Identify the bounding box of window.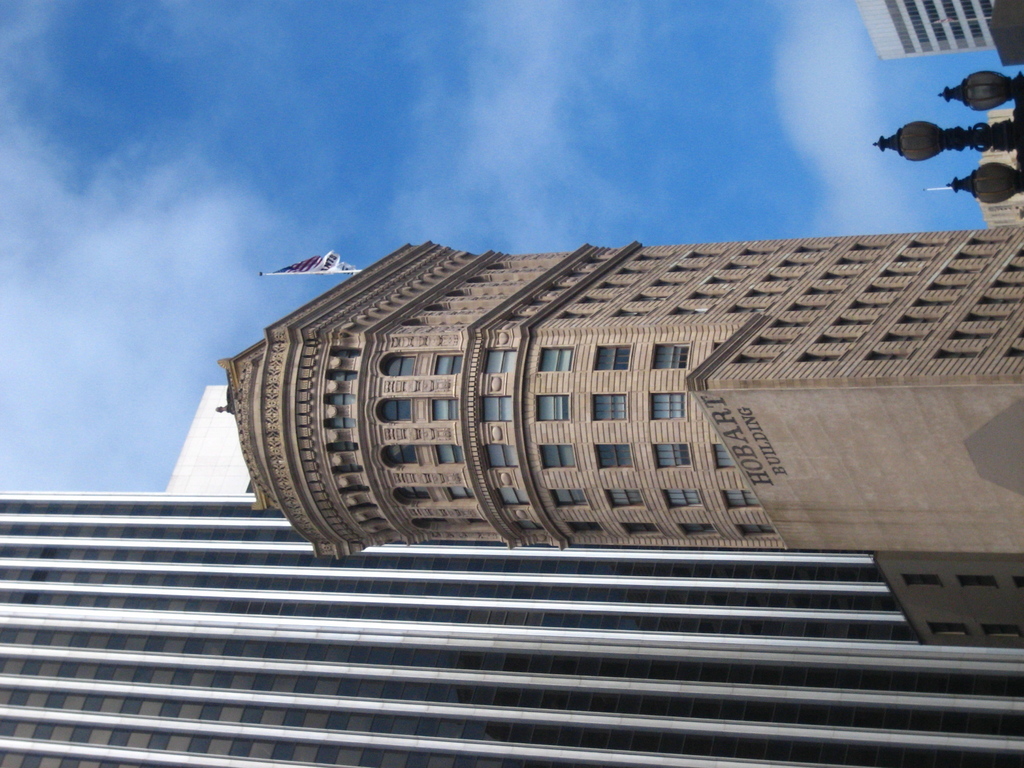
select_region(652, 439, 690, 468).
